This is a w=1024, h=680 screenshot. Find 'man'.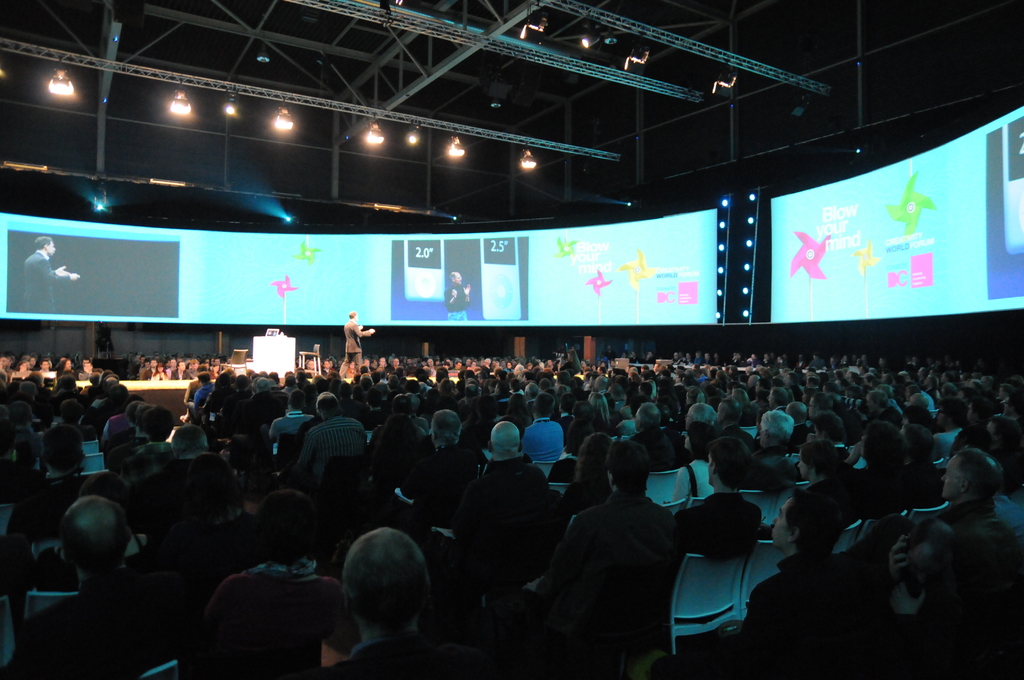
Bounding box: (339,309,372,381).
